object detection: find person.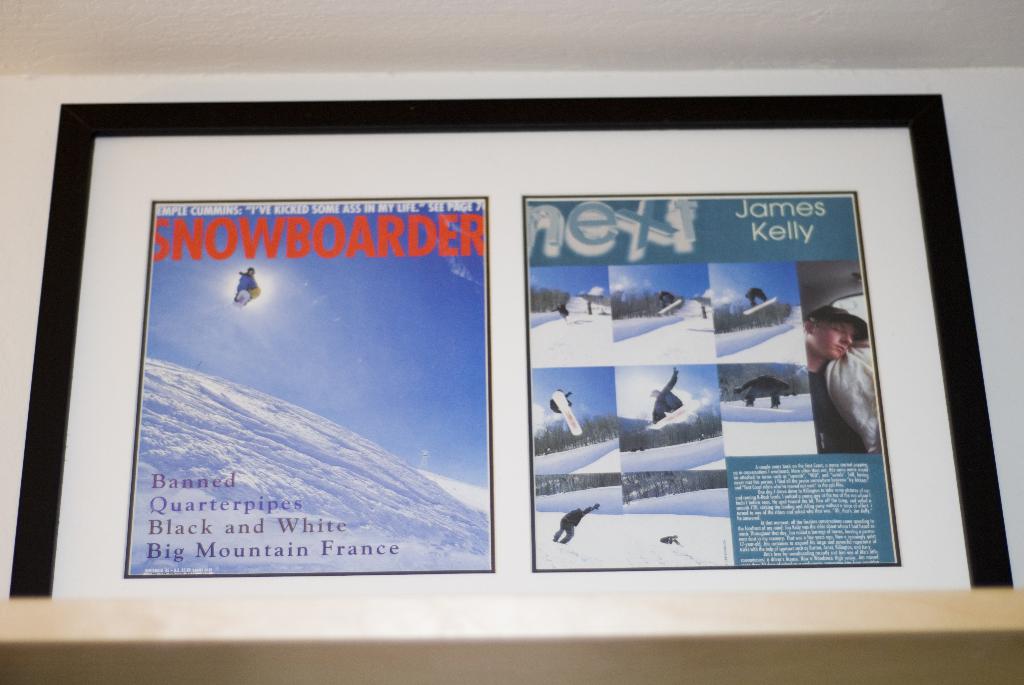
bbox=(657, 288, 678, 311).
